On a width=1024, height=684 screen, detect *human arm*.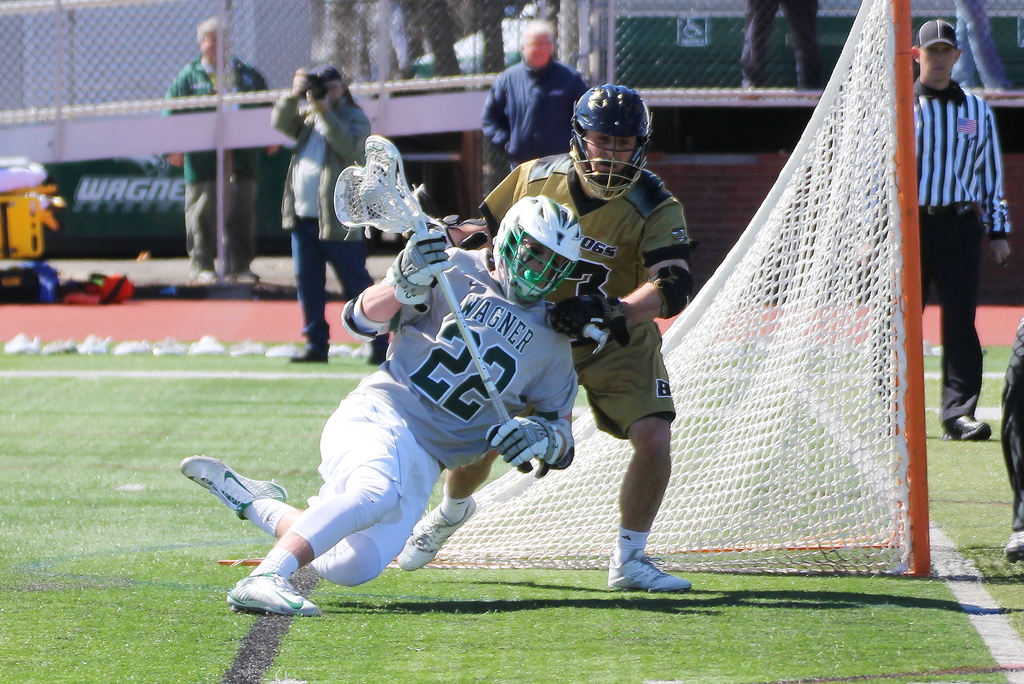
[268, 62, 306, 134].
